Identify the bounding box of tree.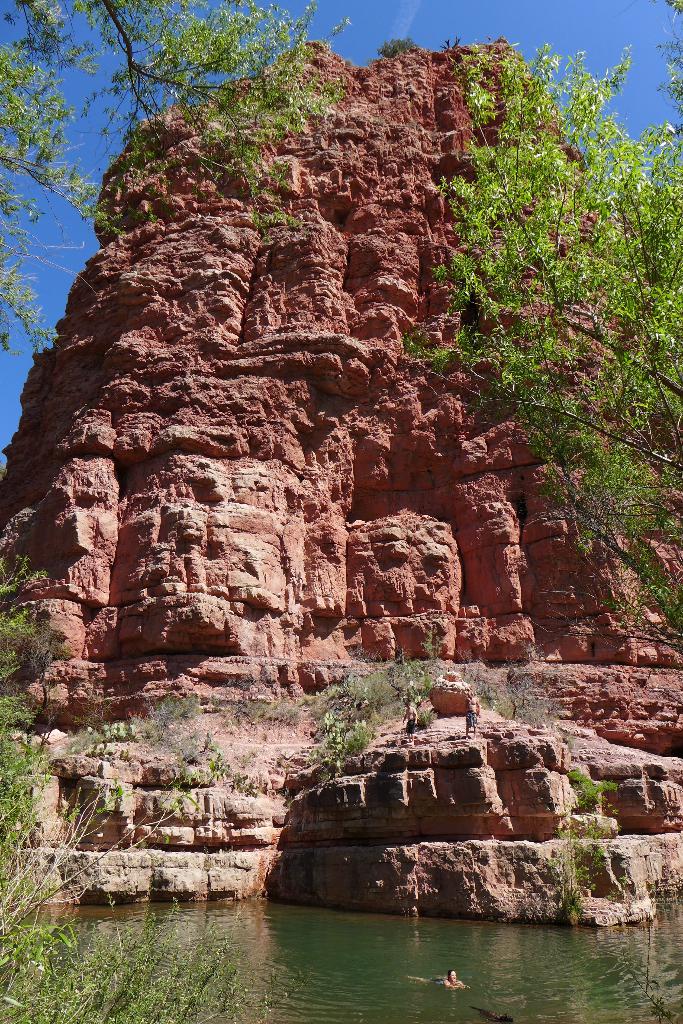
{"left": 399, "top": 30, "right": 682, "bottom": 664}.
